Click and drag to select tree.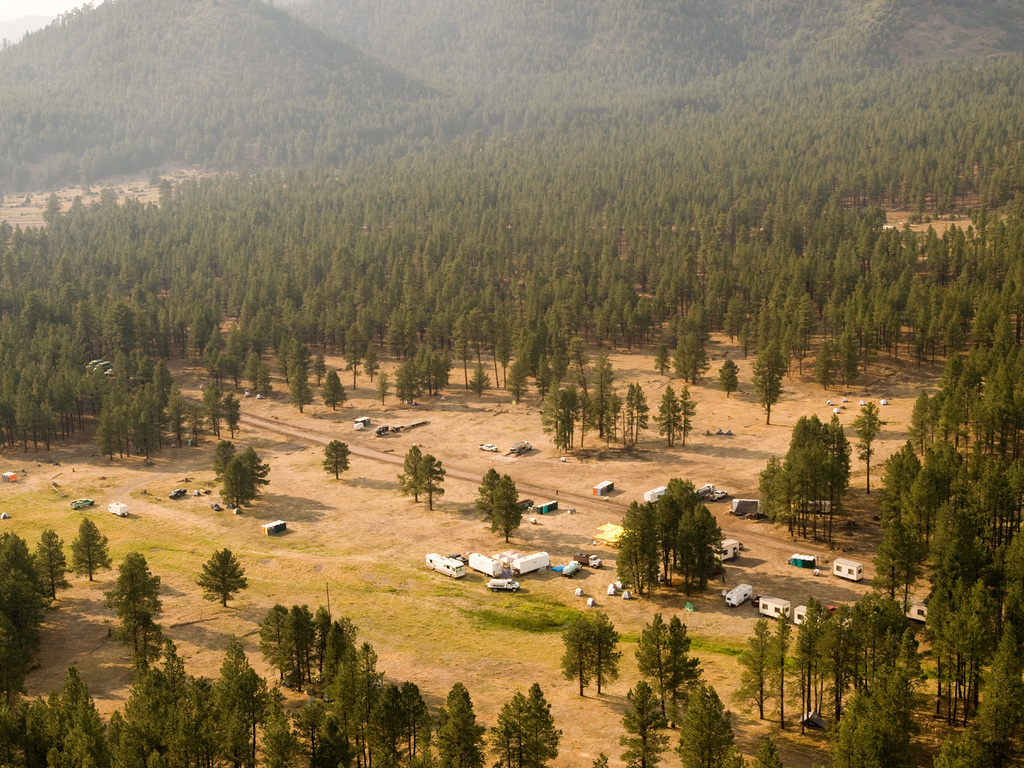
Selection: 657,611,710,706.
